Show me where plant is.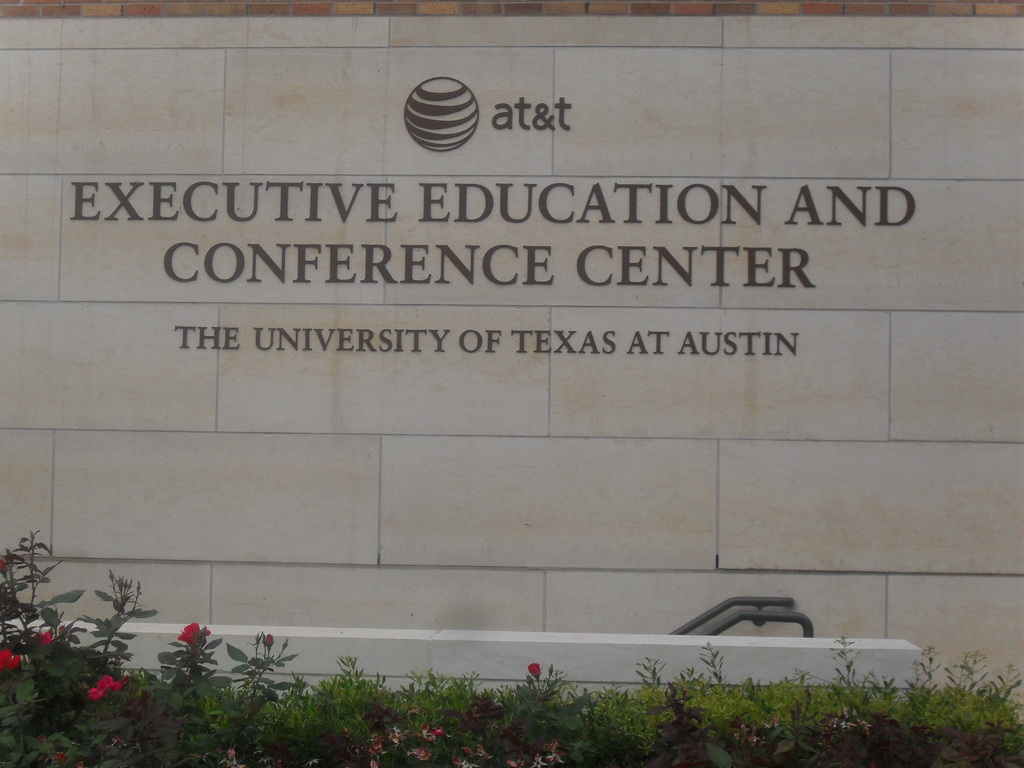
plant is at (x1=930, y1=653, x2=1023, y2=756).
